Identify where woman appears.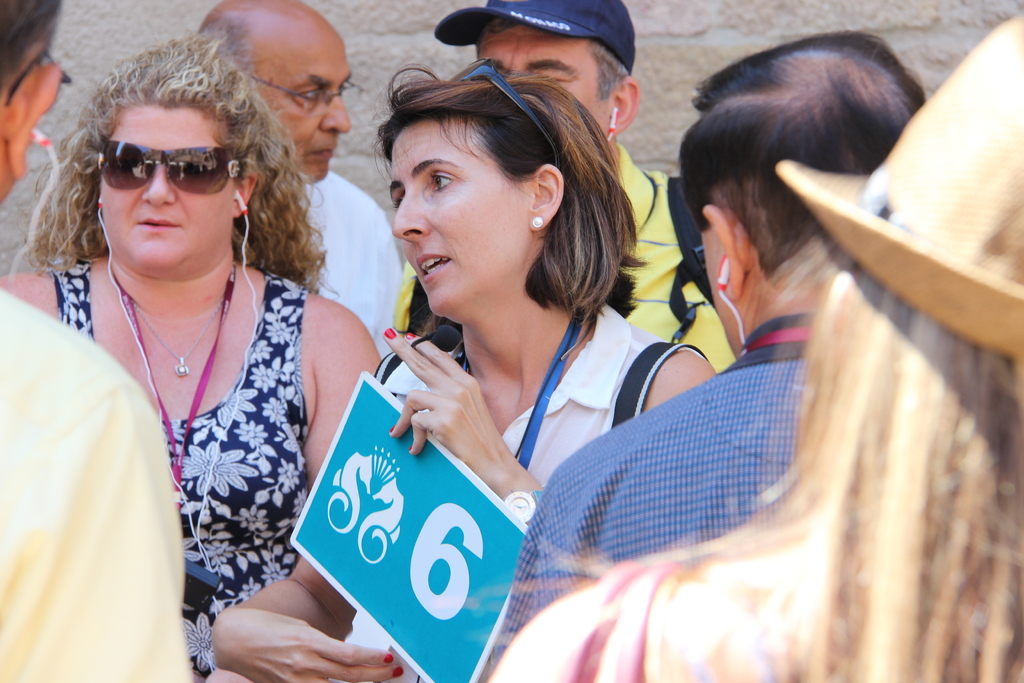
Appears at [x1=24, y1=24, x2=407, y2=674].
